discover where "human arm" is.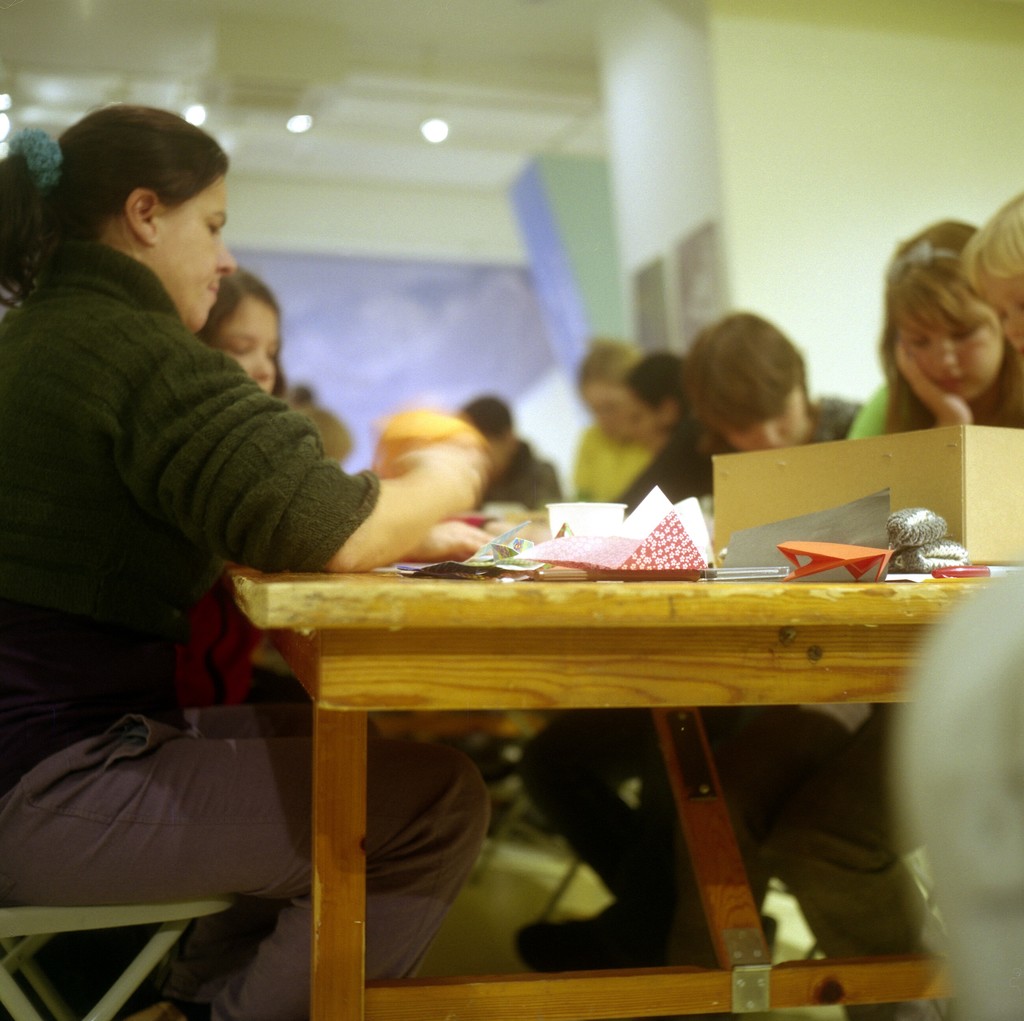
Discovered at crop(134, 333, 488, 574).
